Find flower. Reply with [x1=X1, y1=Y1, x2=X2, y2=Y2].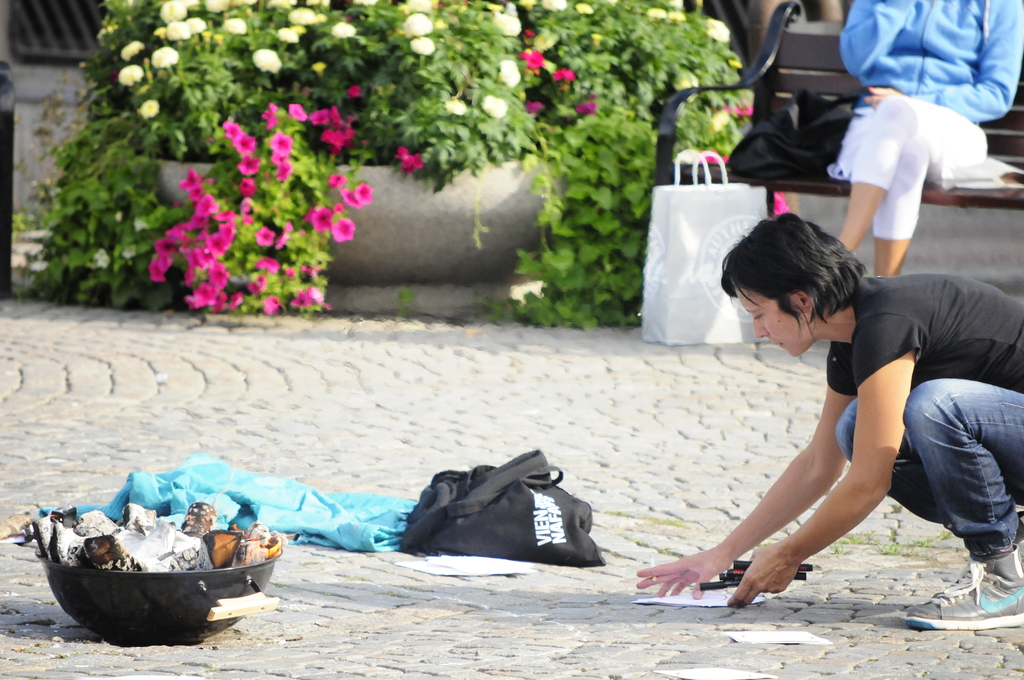
[x1=550, y1=67, x2=575, y2=83].
